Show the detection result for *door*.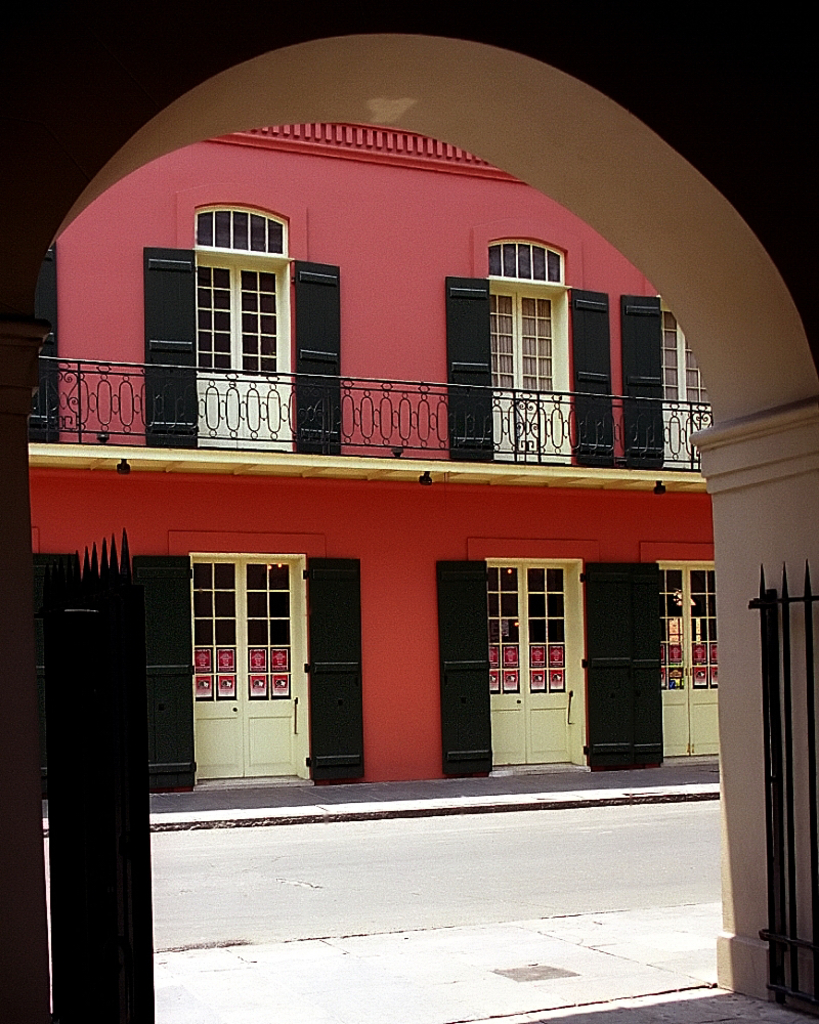
select_region(196, 258, 285, 446).
